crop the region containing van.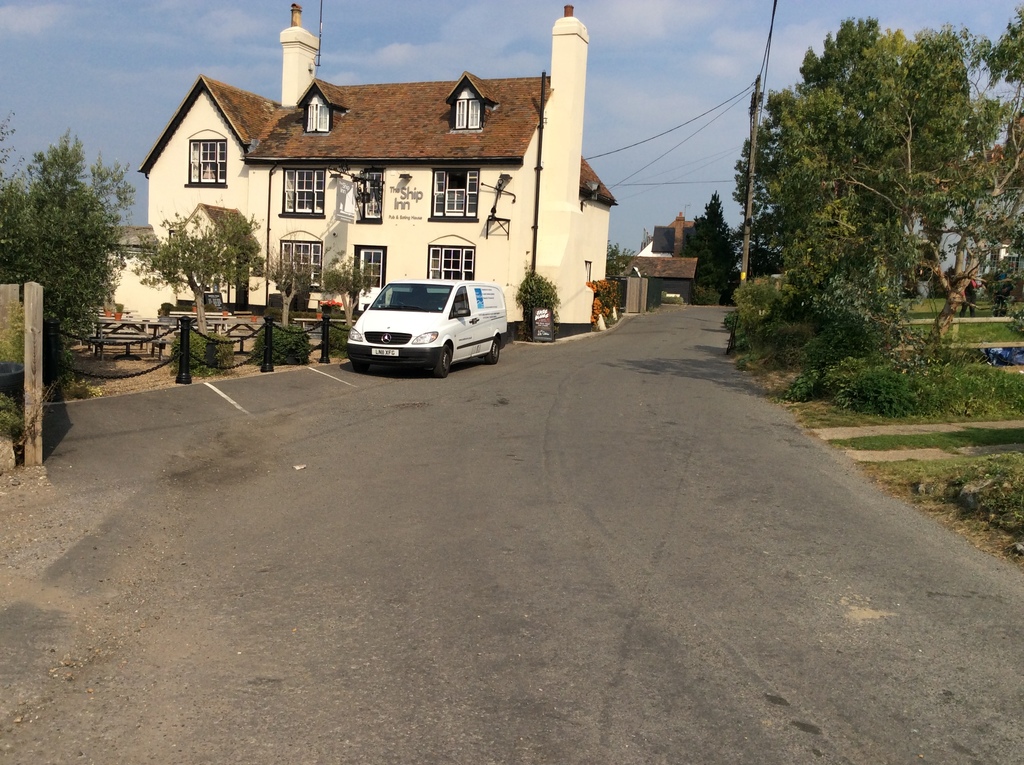
Crop region: <region>346, 277, 511, 380</region>.
